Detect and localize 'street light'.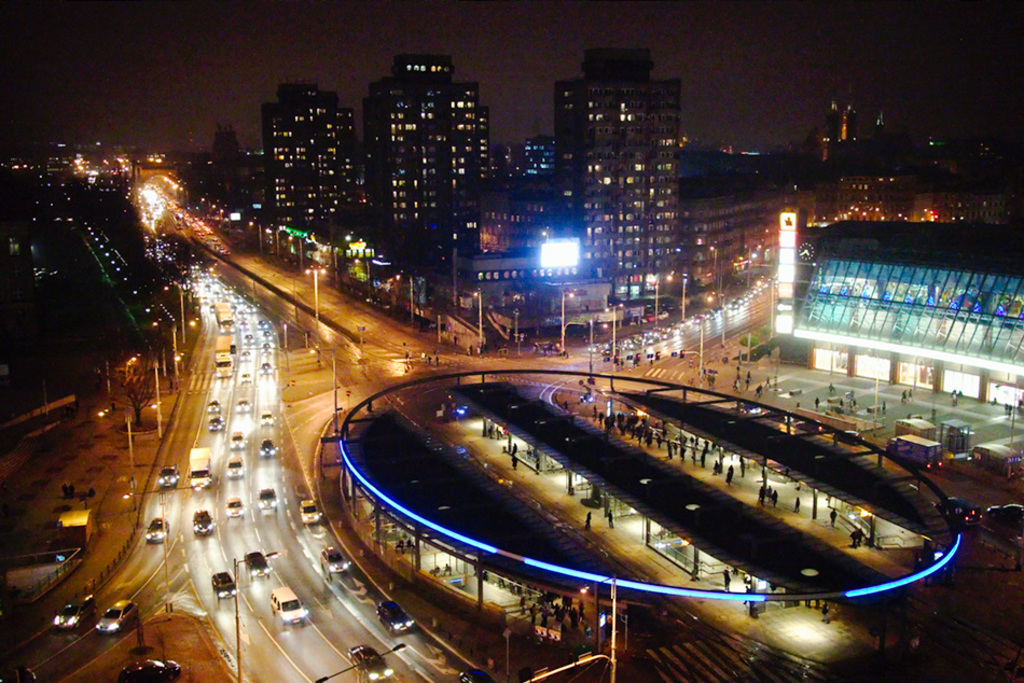
Localized at crop(312, 342, 357, 432).
